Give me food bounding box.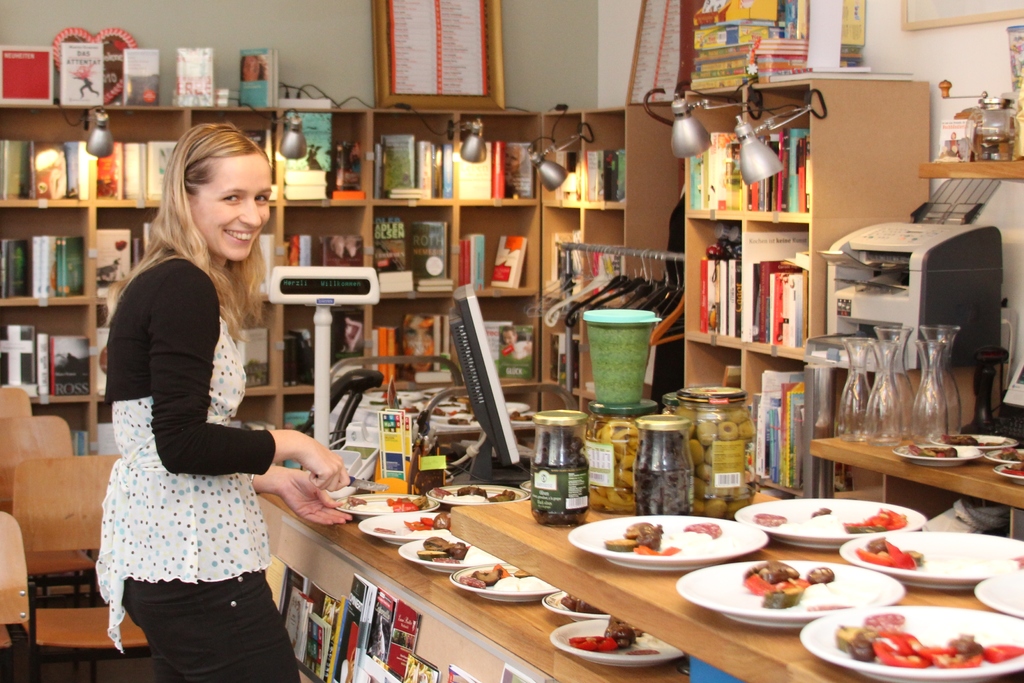
[320,595,340,641].
